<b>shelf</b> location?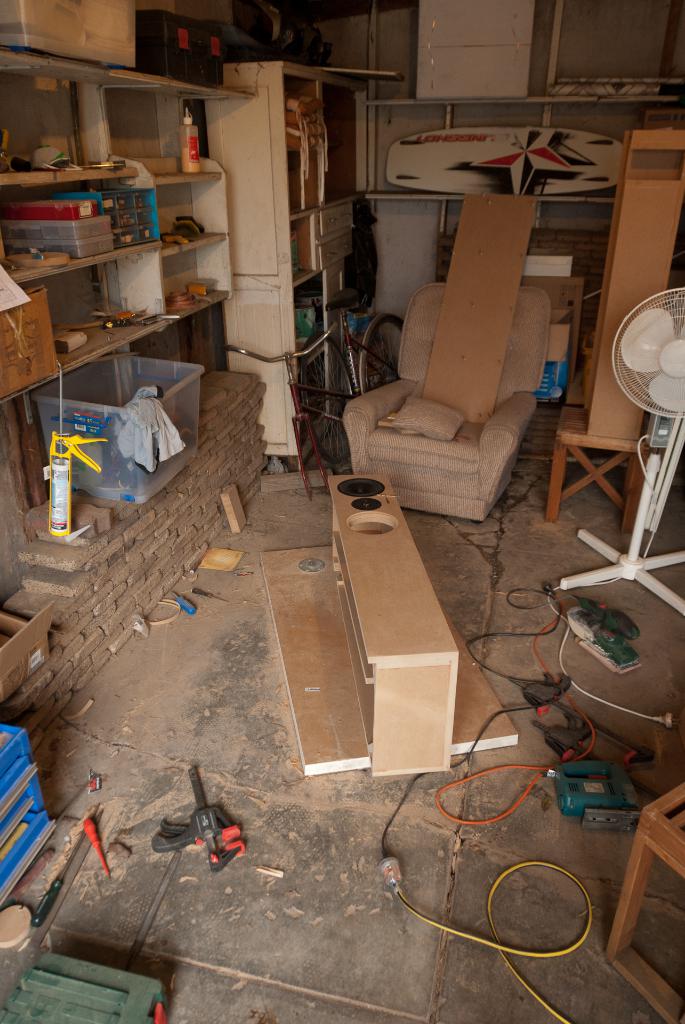
pyautogui.locateOnScreen(0, 46, 261, 417)
